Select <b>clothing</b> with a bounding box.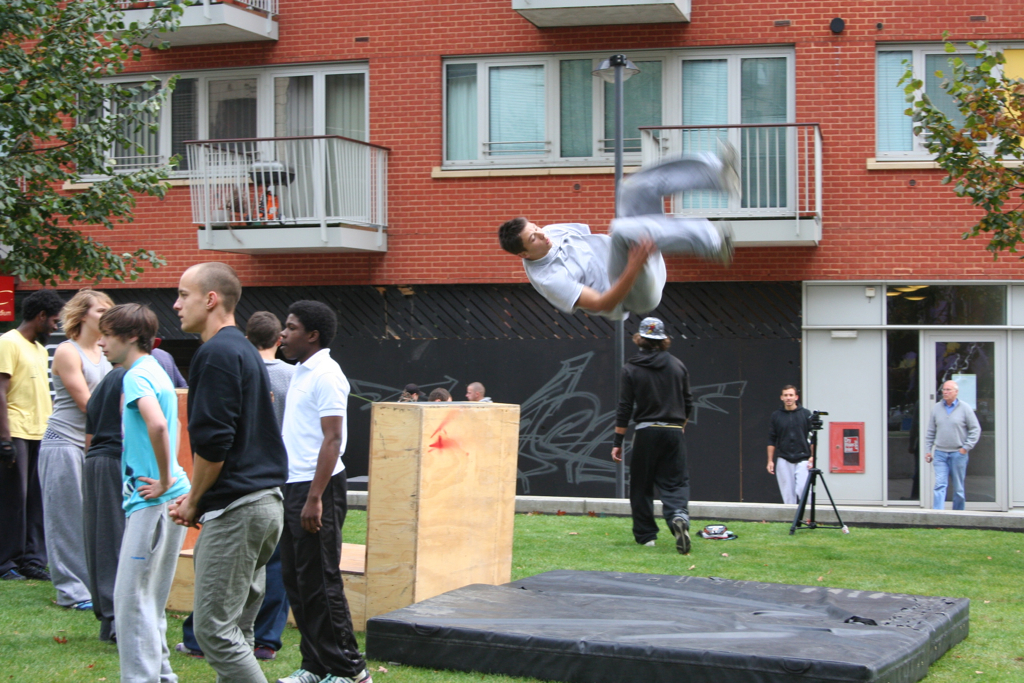
281 338 353 673.
